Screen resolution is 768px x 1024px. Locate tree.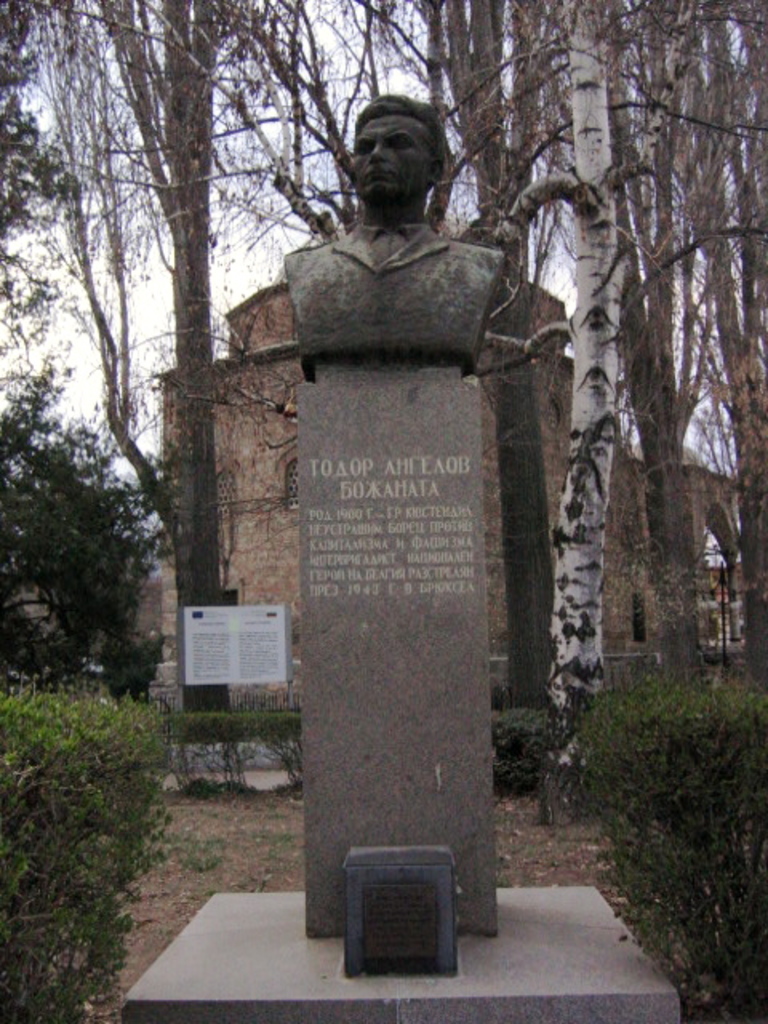
<box>440,0,702,822</box>.
